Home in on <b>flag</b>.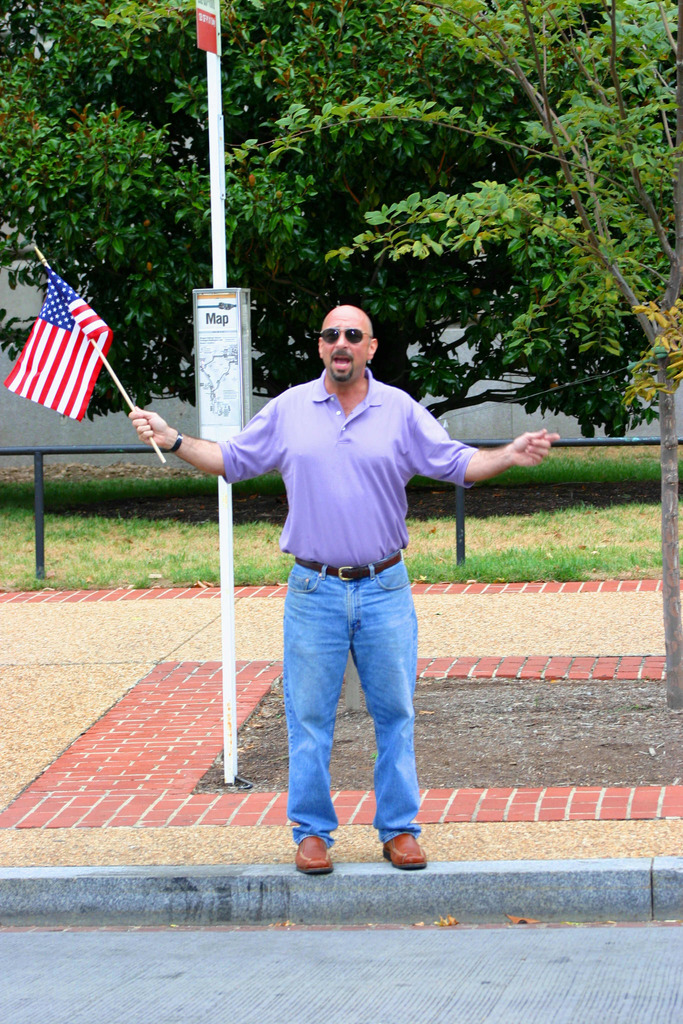
Homed in at x1=3 y1=271 x2=122 y2=419.
